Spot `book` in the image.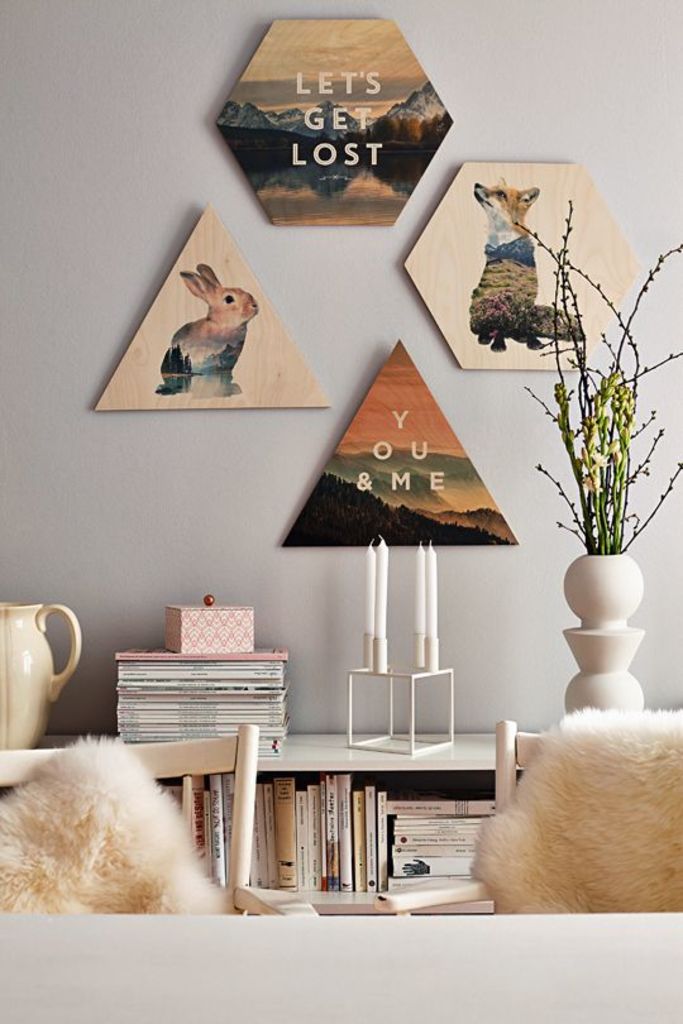
`book` found at [x1=267, y1=774, x2=293, y2=882].
